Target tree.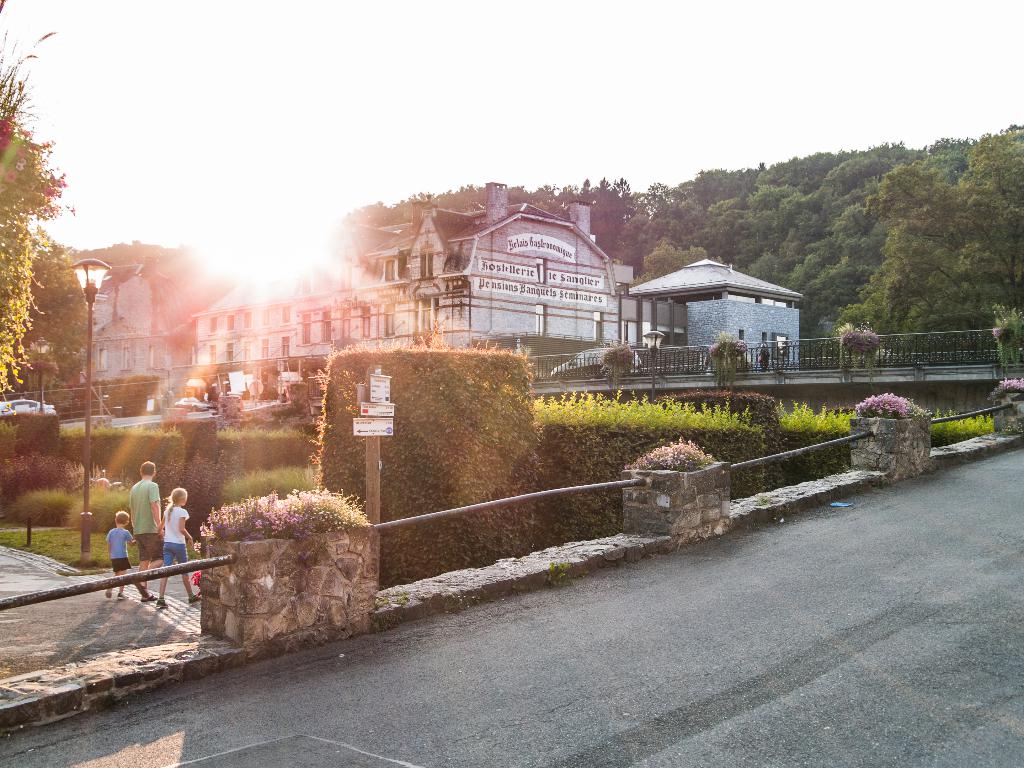
Target region: 854, 118, 1023, 345.
